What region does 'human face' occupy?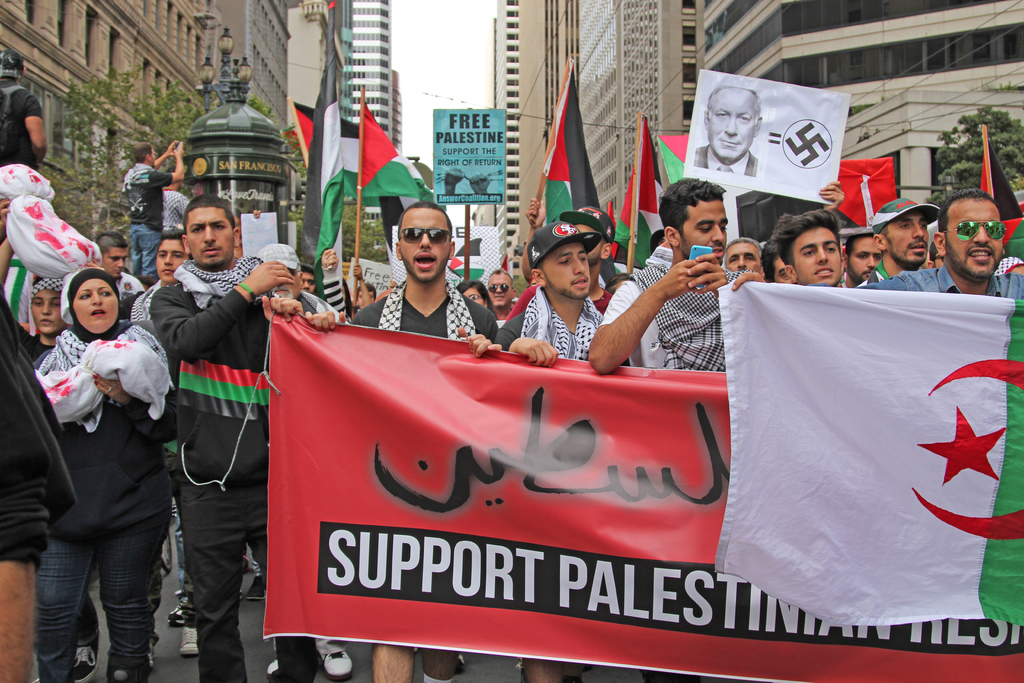
<region>102, 245, 126, 274</region>.
